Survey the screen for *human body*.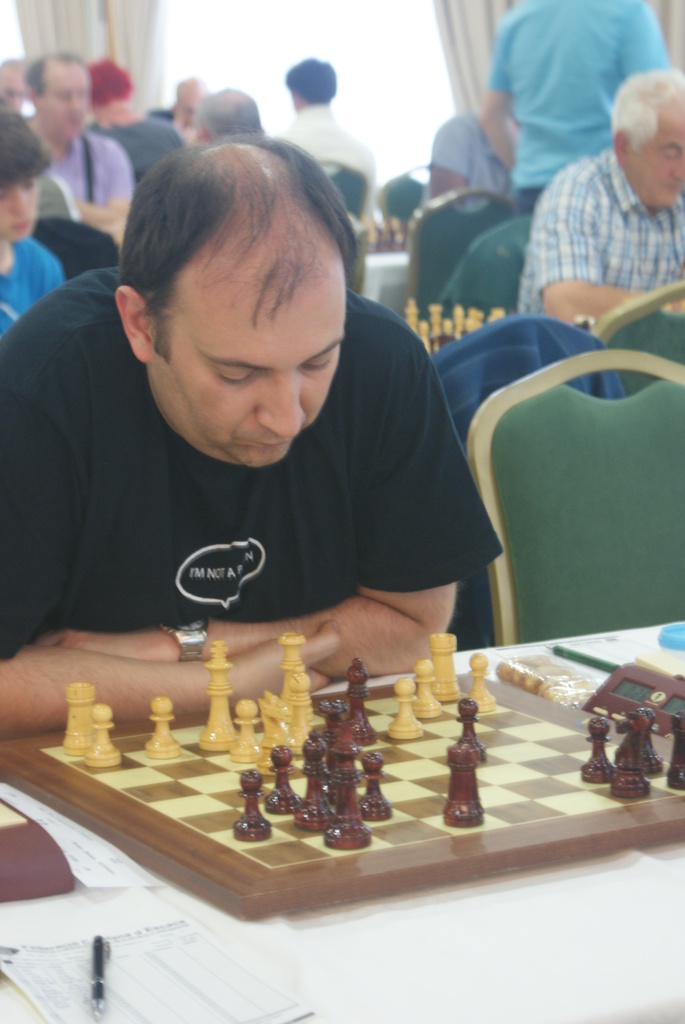
Survey found: 27 52 134 243.
